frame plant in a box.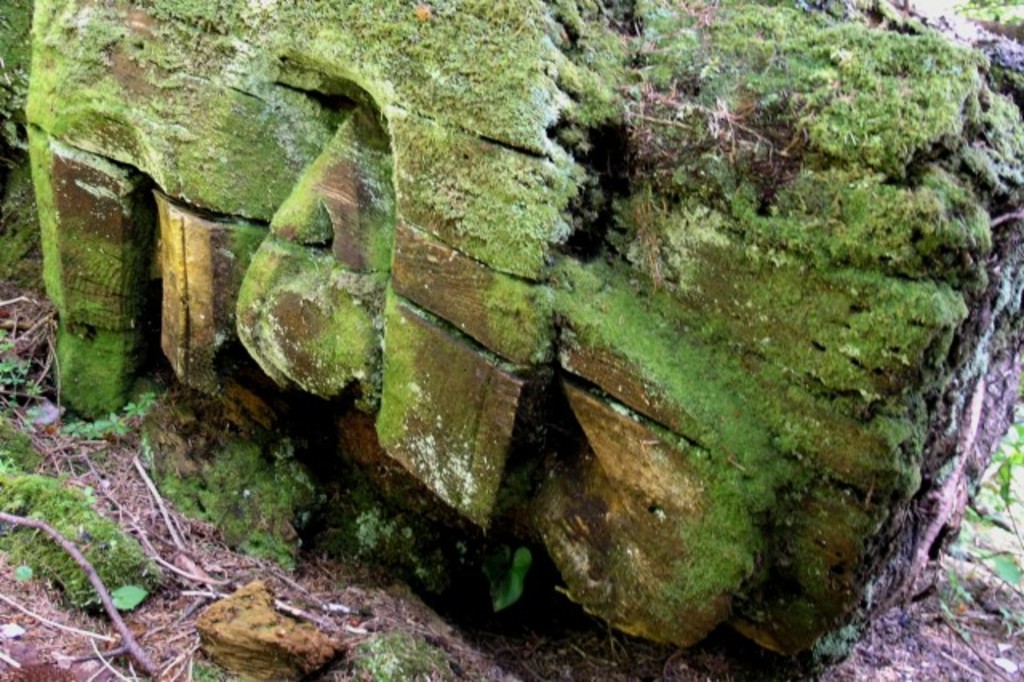
rect(170, 637, 262, 680).
